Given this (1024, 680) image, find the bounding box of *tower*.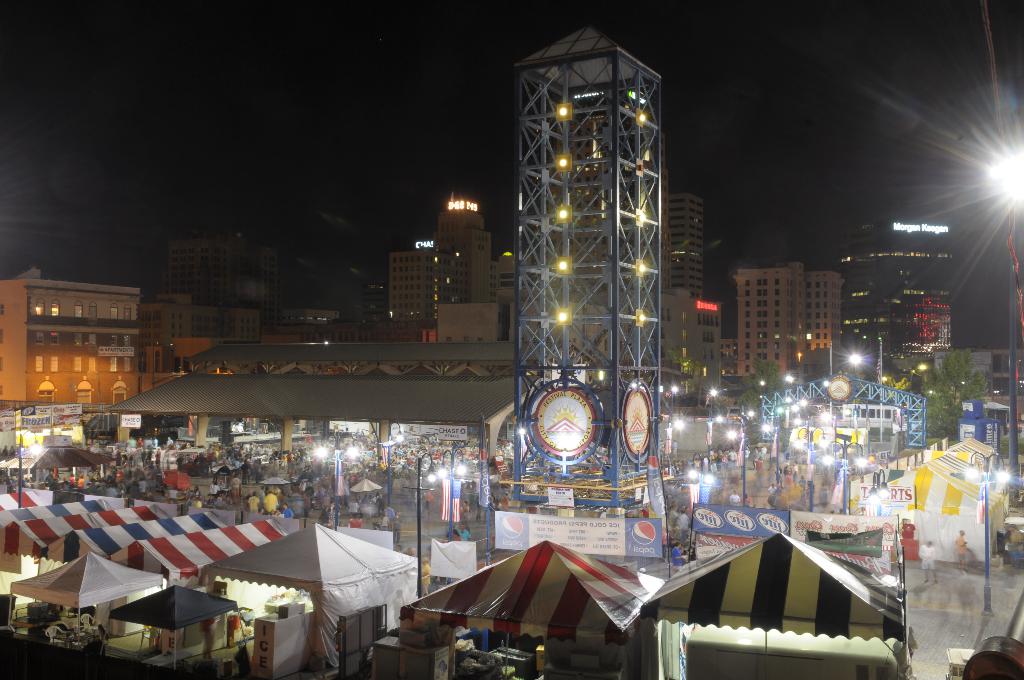
513,21,662,506.
